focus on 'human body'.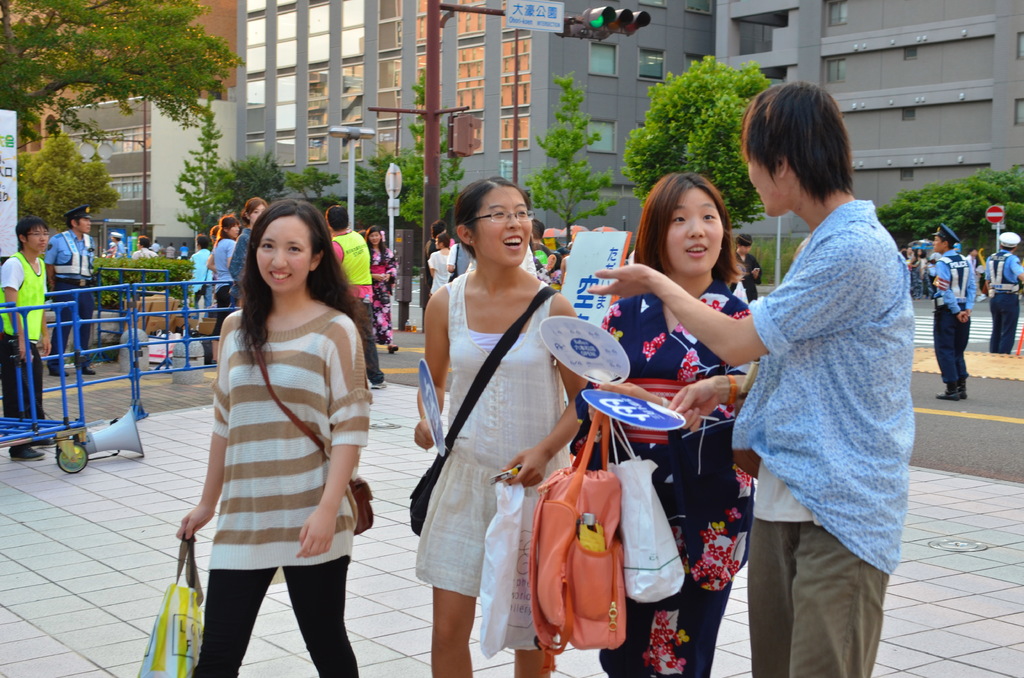
Focused at (x1=175, y1=194, x2=378, y2=677).
